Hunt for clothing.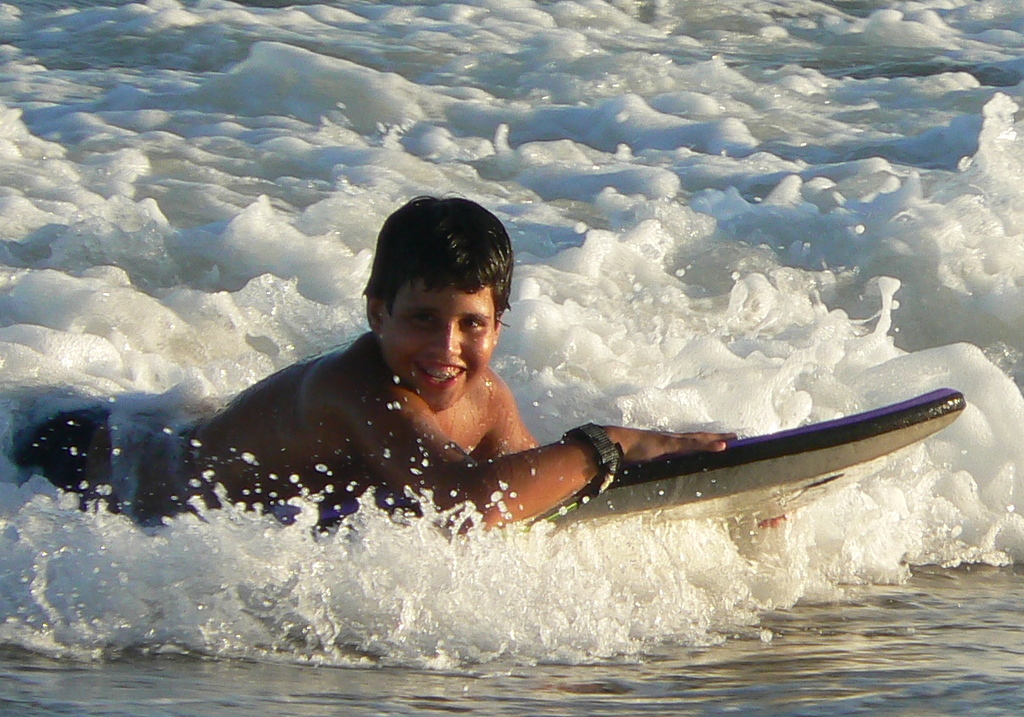
Hunted down at region(11, 400, 106, 505).
